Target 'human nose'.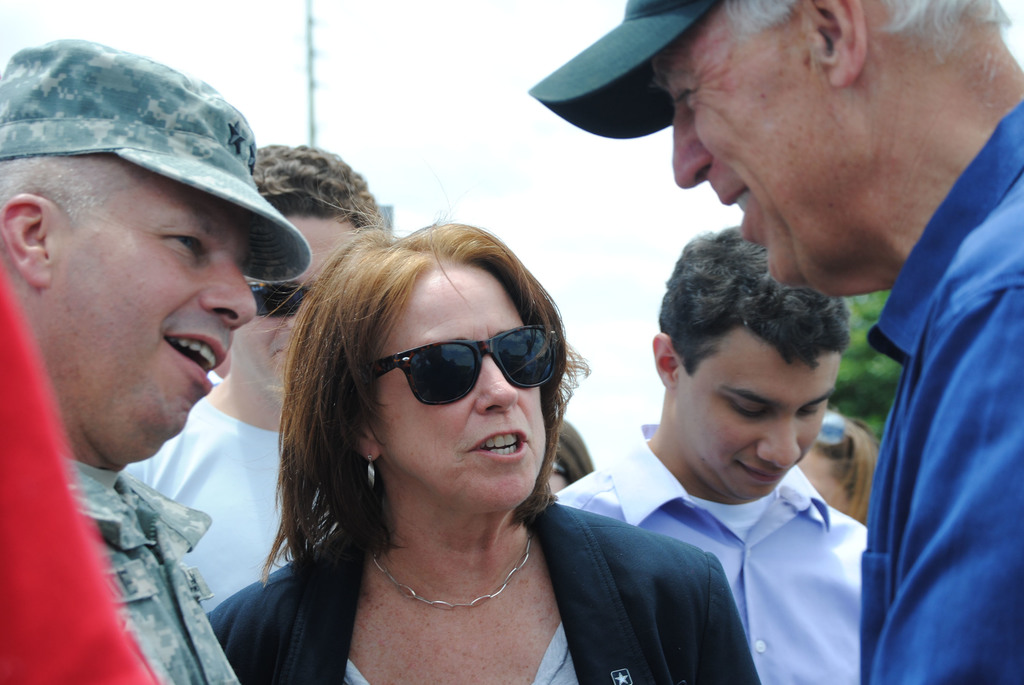
Target region: 758 408 797 471.
